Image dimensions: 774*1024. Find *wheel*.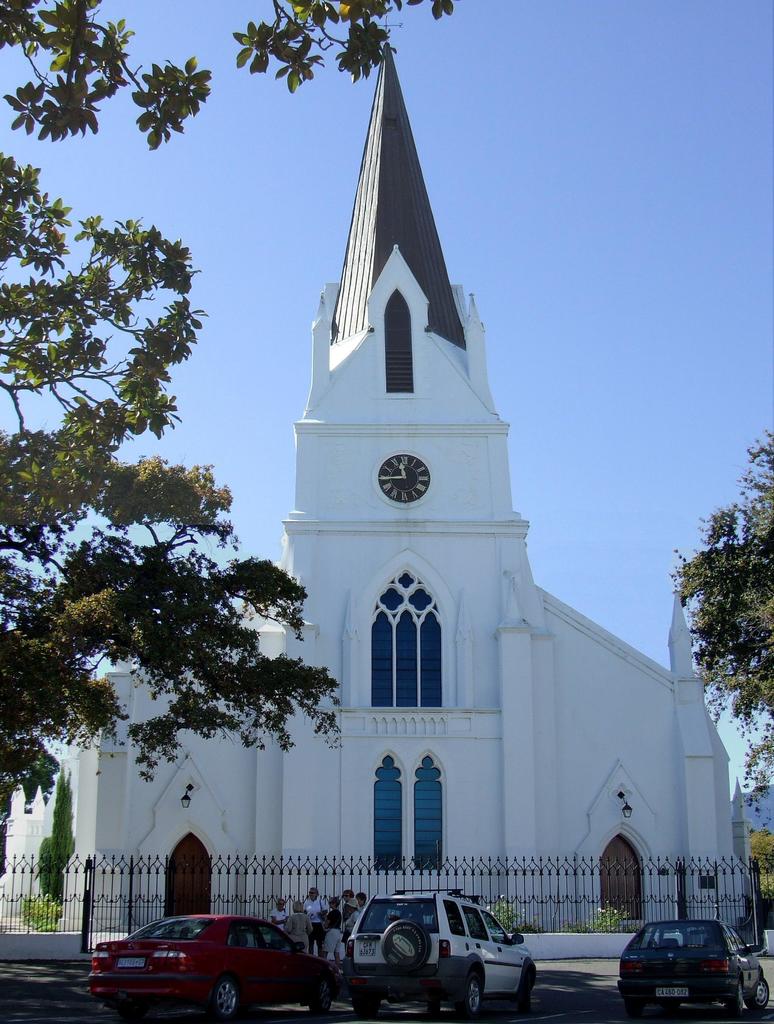
<bbox>213, 977, 238, 1020</bbox>.
